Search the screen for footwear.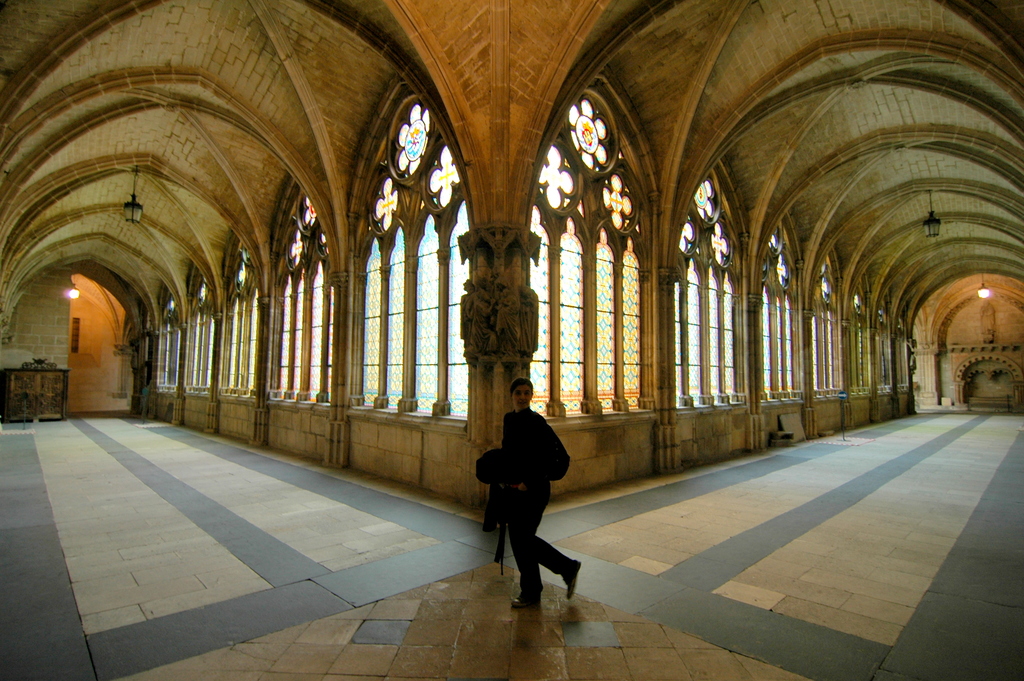
Found at bbox(509, 593, 542, 609).
